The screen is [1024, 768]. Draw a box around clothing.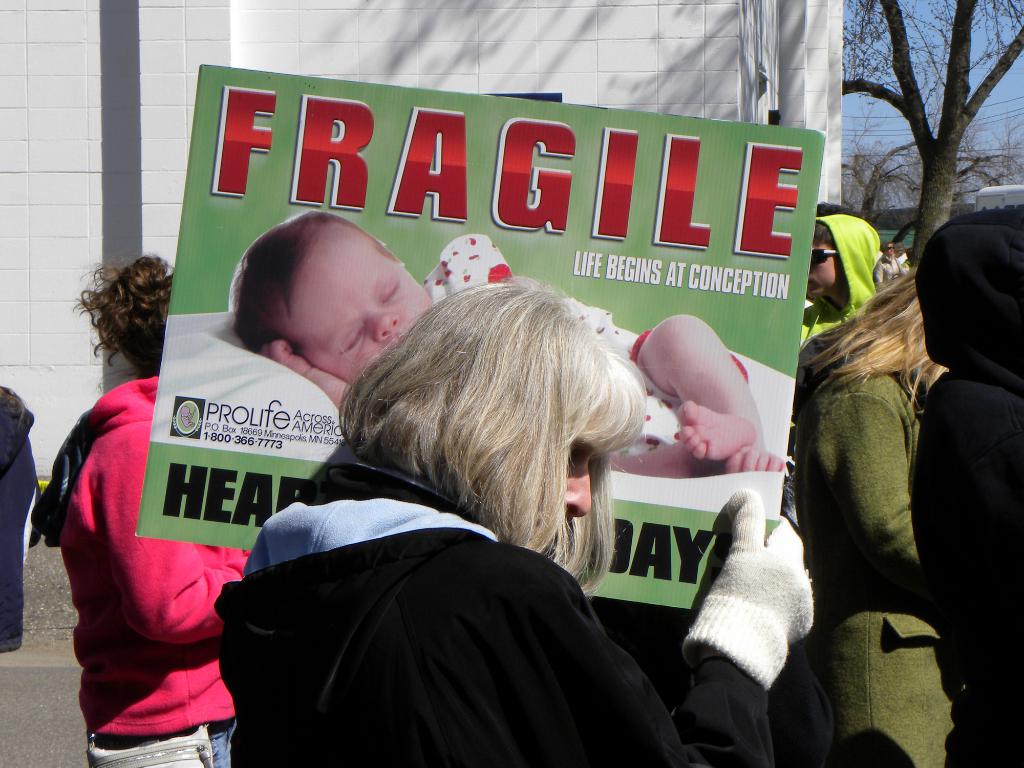
<box>0,387,40,650</box>.
